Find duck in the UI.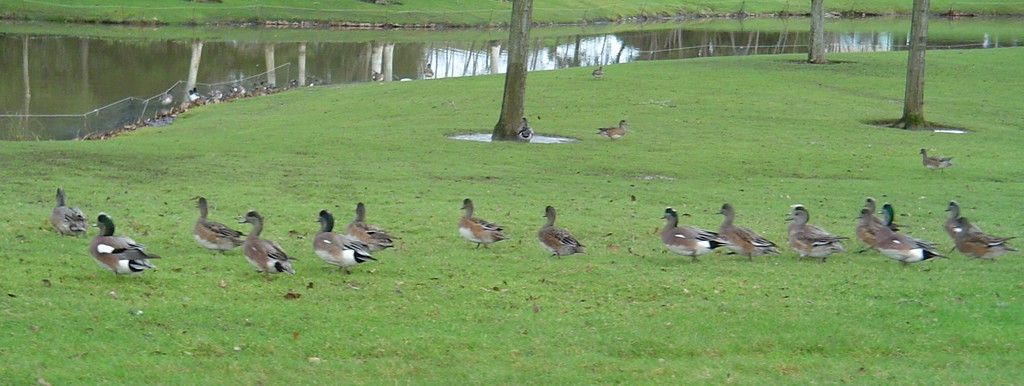
UI element at 452/196/512/252.
